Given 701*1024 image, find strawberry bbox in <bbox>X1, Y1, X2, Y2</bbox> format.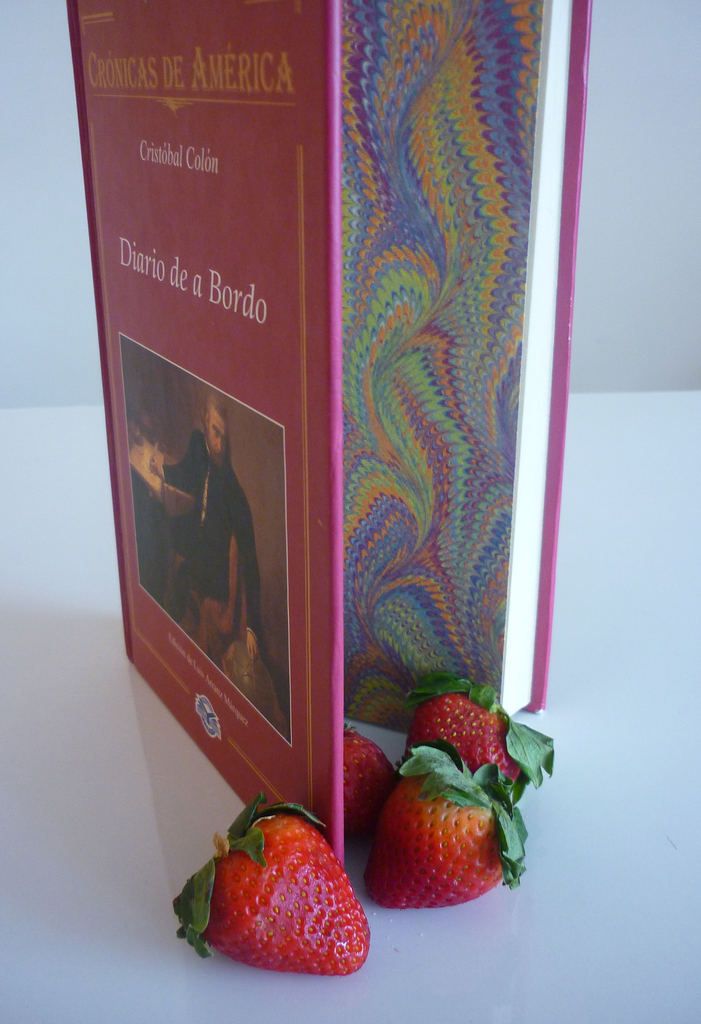
<bbox>363, 737, 526, 912</bbox>.
